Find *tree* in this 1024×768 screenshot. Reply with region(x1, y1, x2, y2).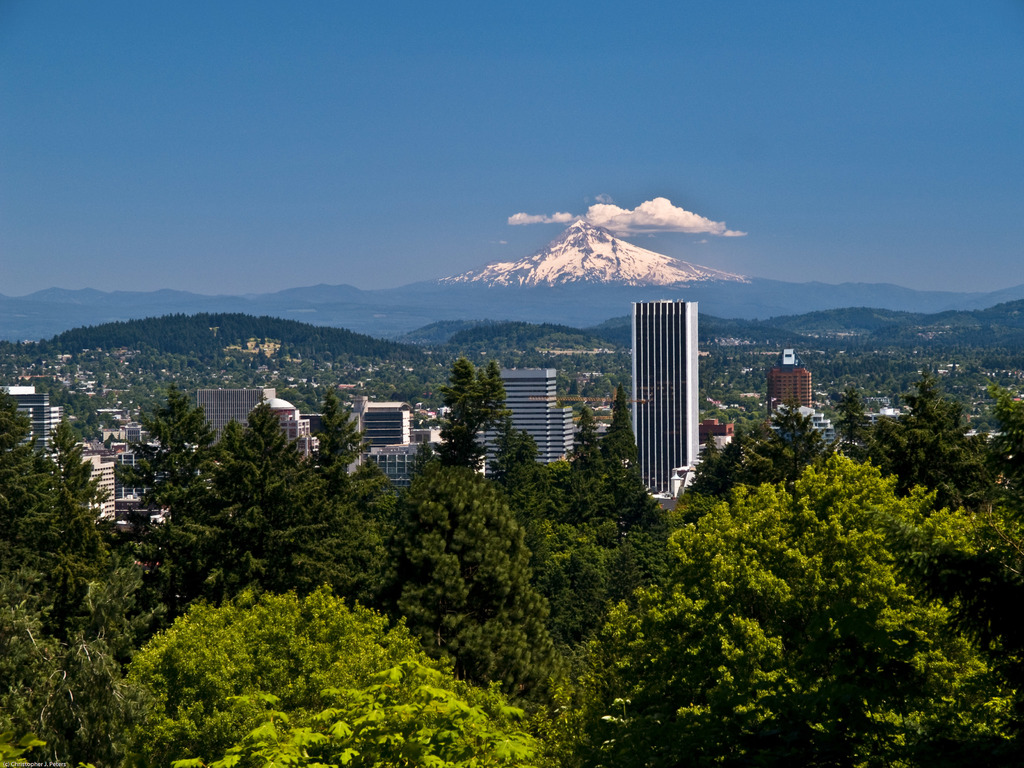
region(822, 372, 878, 474).
